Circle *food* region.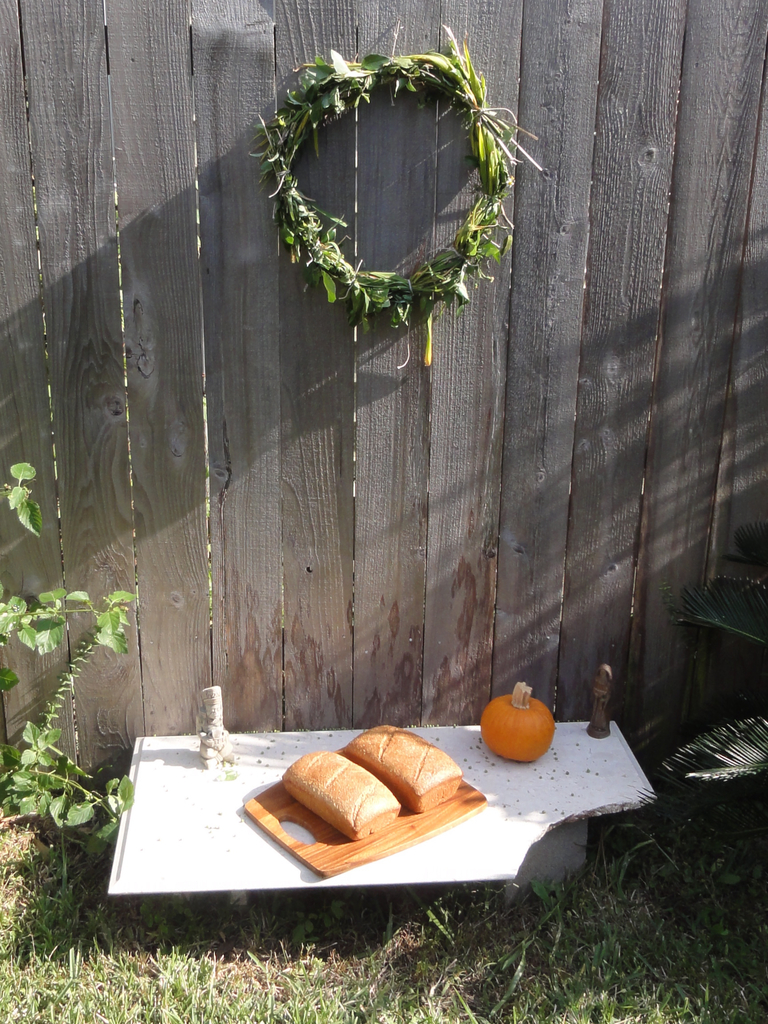
Region: locate(480, 692, 557, 760).
